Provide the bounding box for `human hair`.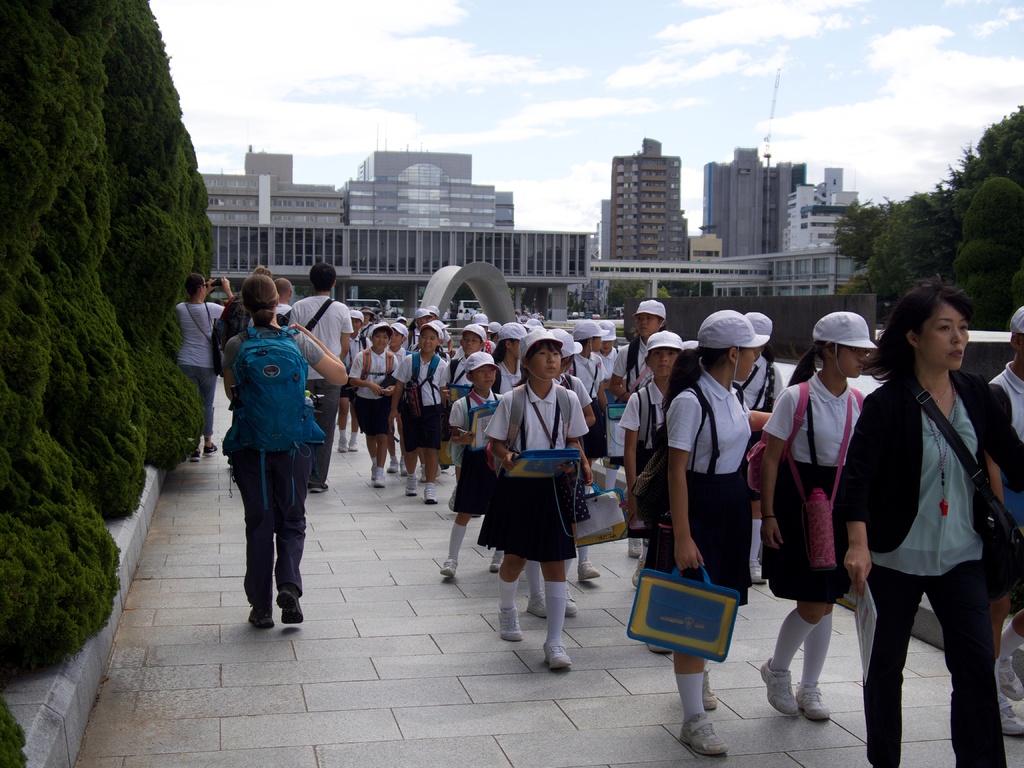
239, 276, 279, 324.
